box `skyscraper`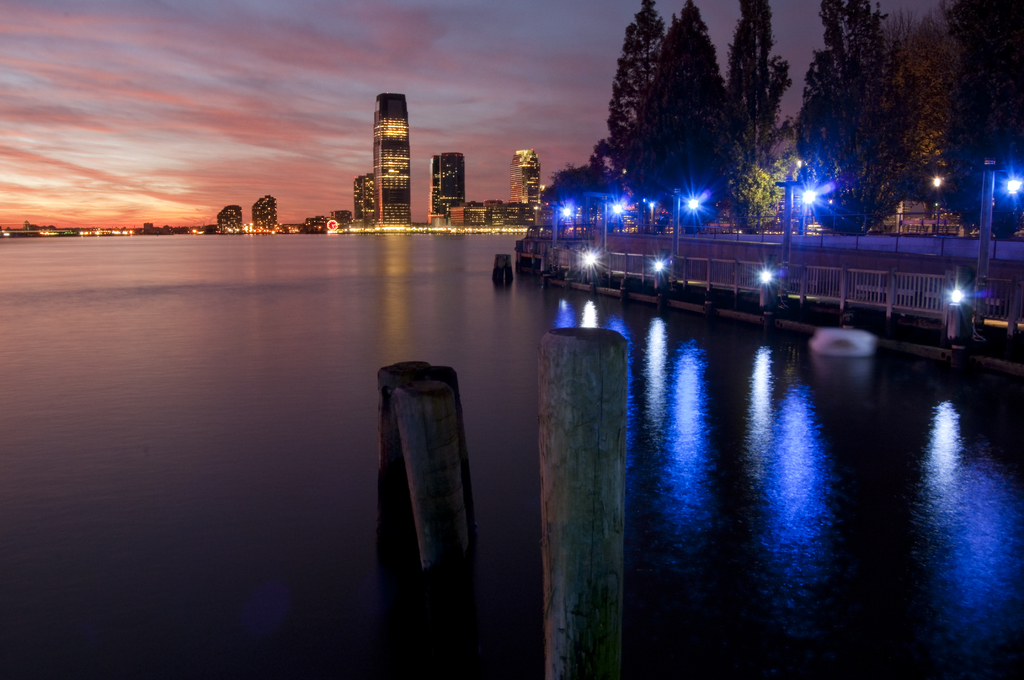
l=510, t=147, r=538, b=225
